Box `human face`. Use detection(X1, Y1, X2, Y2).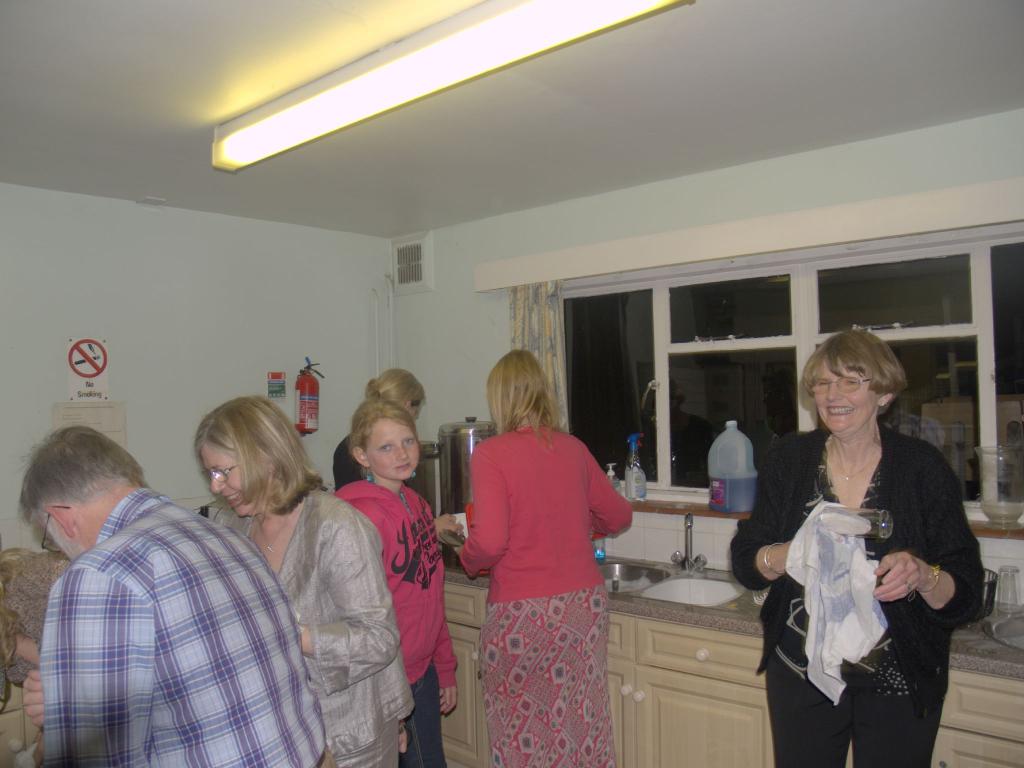
detection(406, 406, 417, 420).
